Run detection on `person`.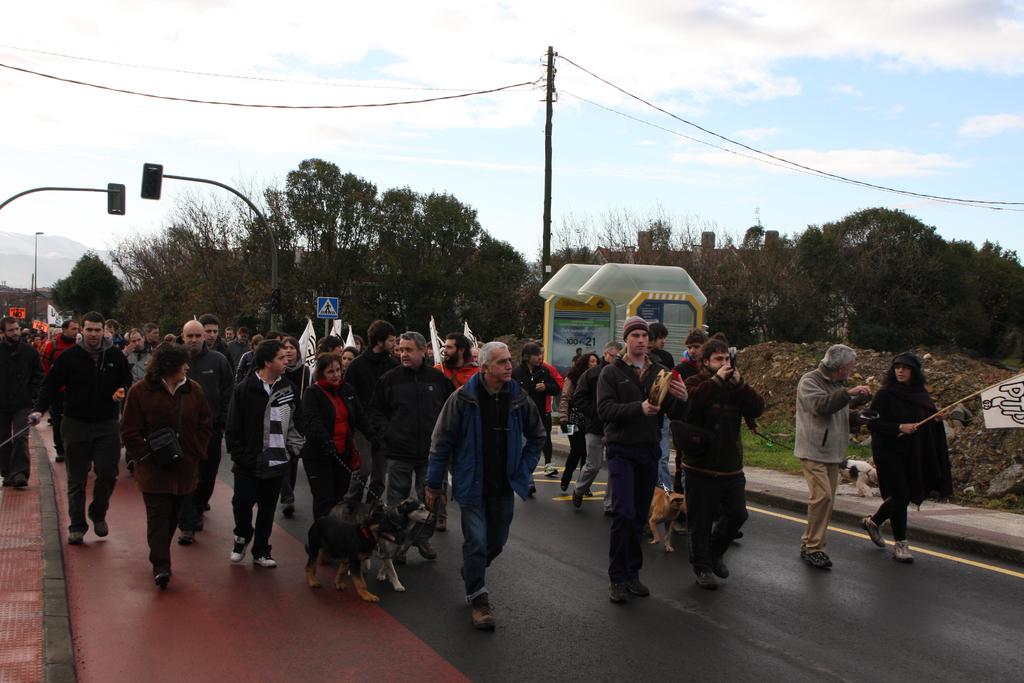
Result: <bbox>792, 343, 874, 567</bbox>.
